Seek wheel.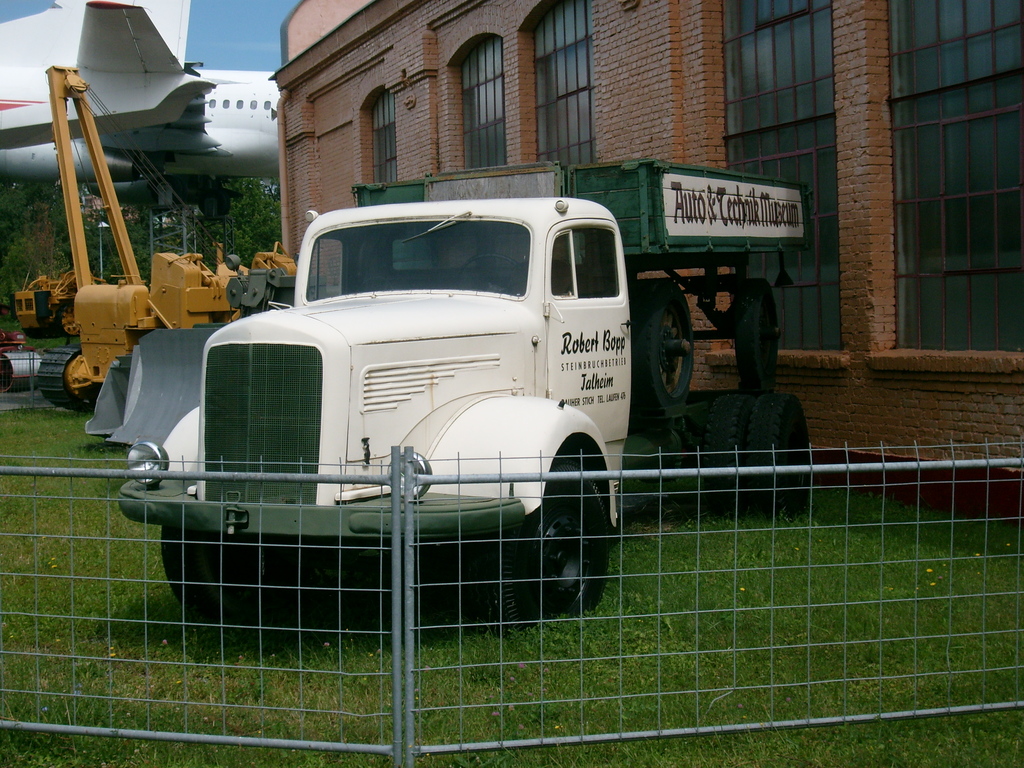
[706,392,744,516].
